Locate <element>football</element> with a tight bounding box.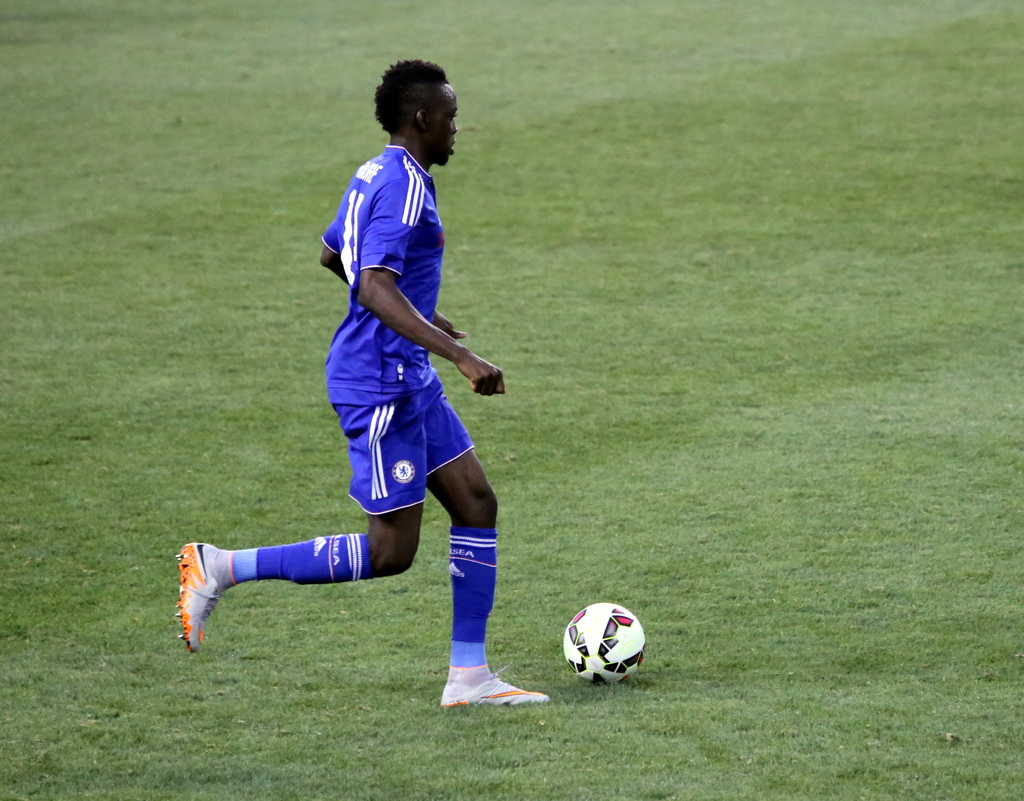
region(561, 601, 644, 687).
